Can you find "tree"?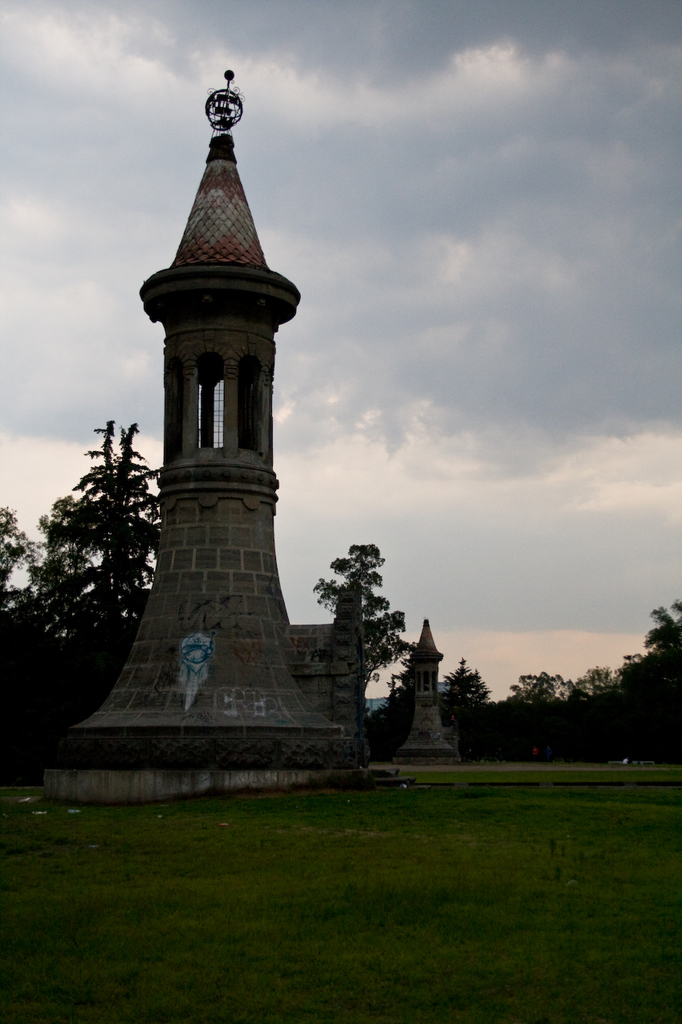
Yes, bounding box: locate(567, 652, 628, 765).
